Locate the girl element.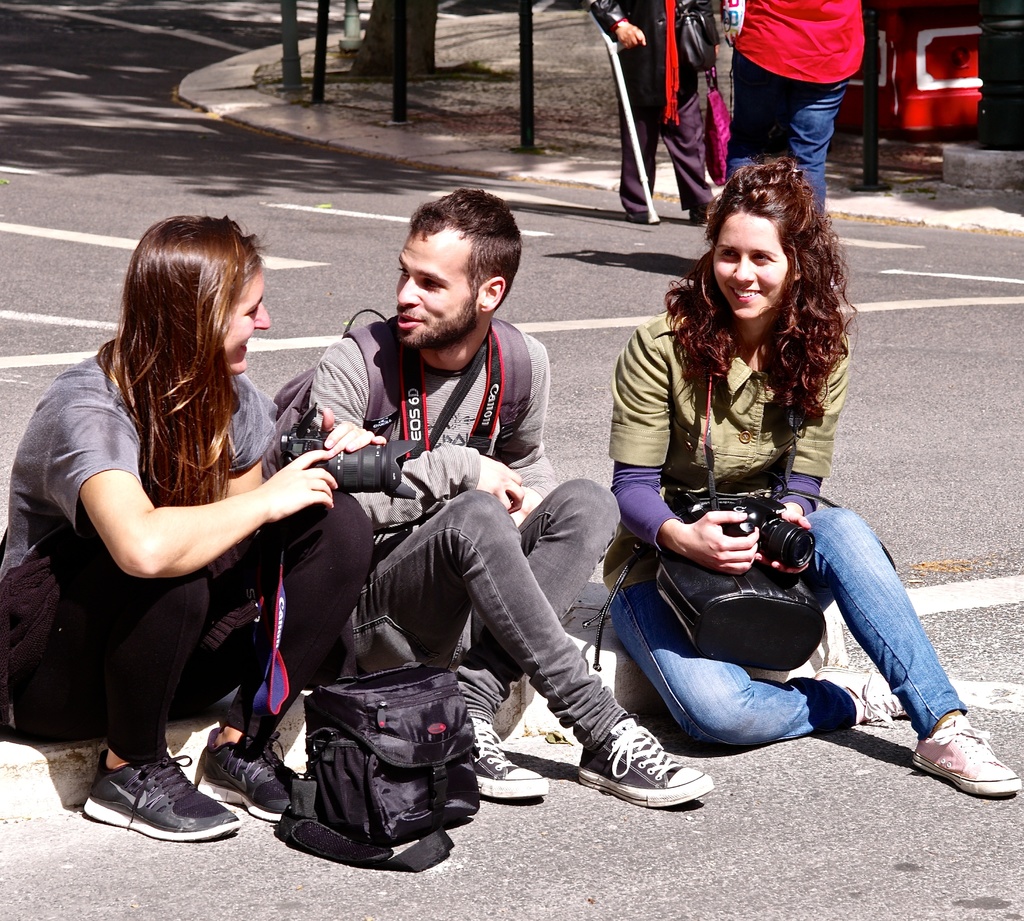
Element bbox: BBox(0, 218, 382, 831).
